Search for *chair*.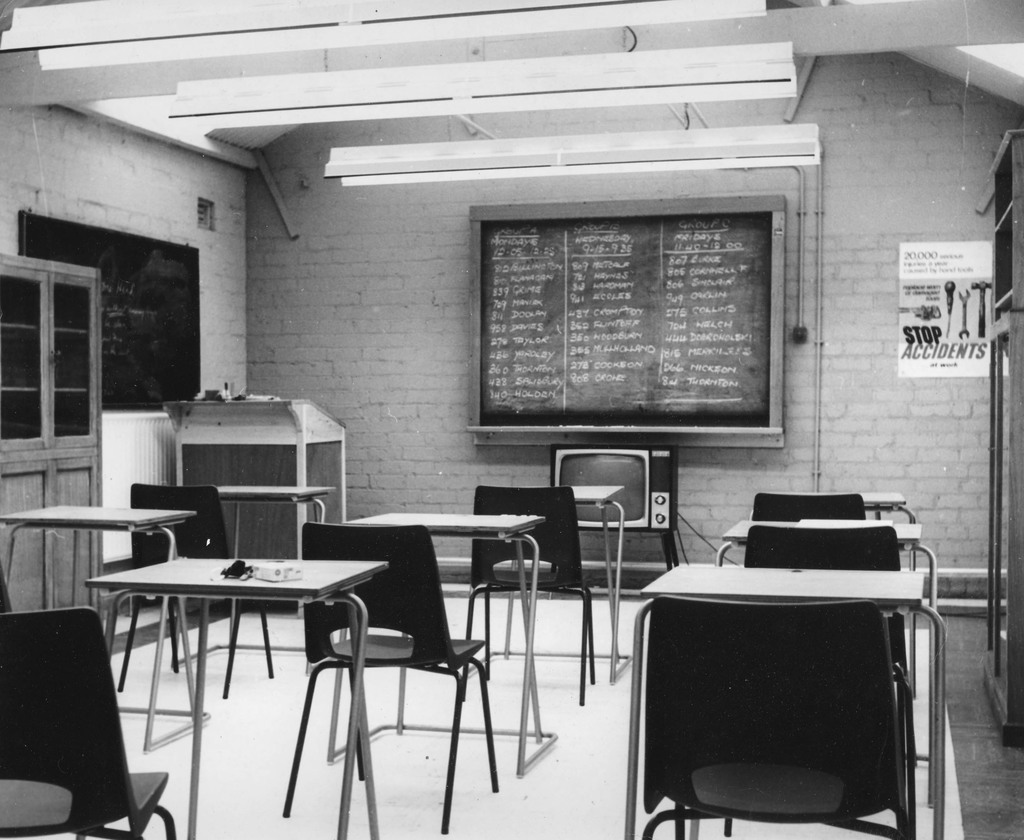
Found at 115 483 278 698.
